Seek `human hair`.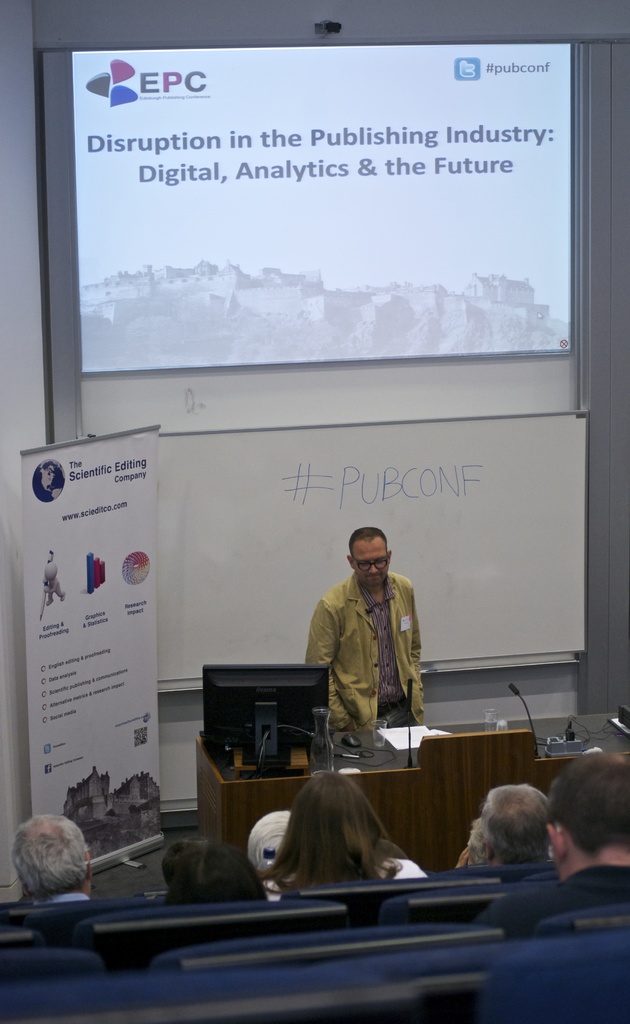
{"x1": 548, "y1": 755, "x2": 629, "y2": 853}.
